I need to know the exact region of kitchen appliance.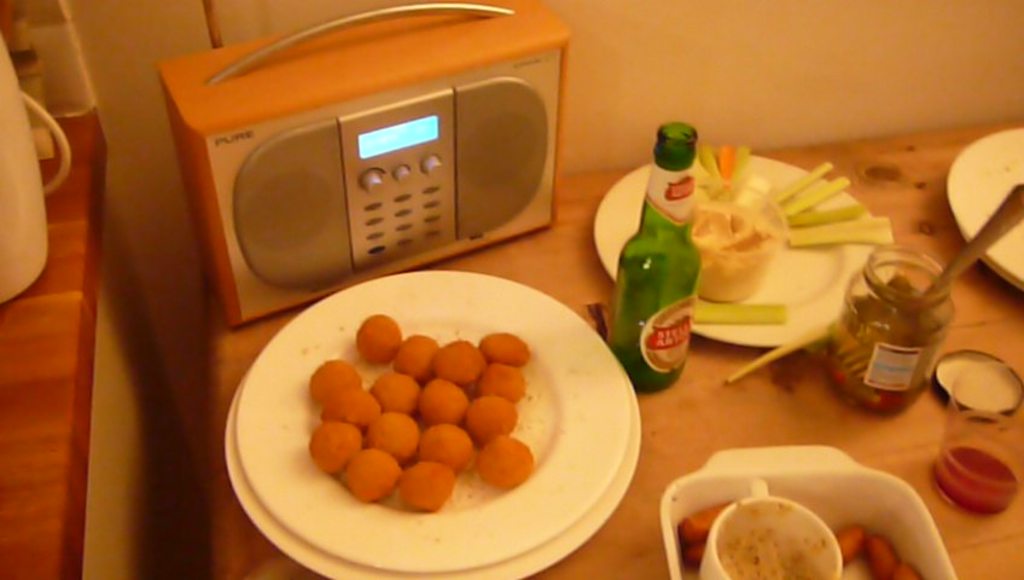
Region: 225 267 648 579.
